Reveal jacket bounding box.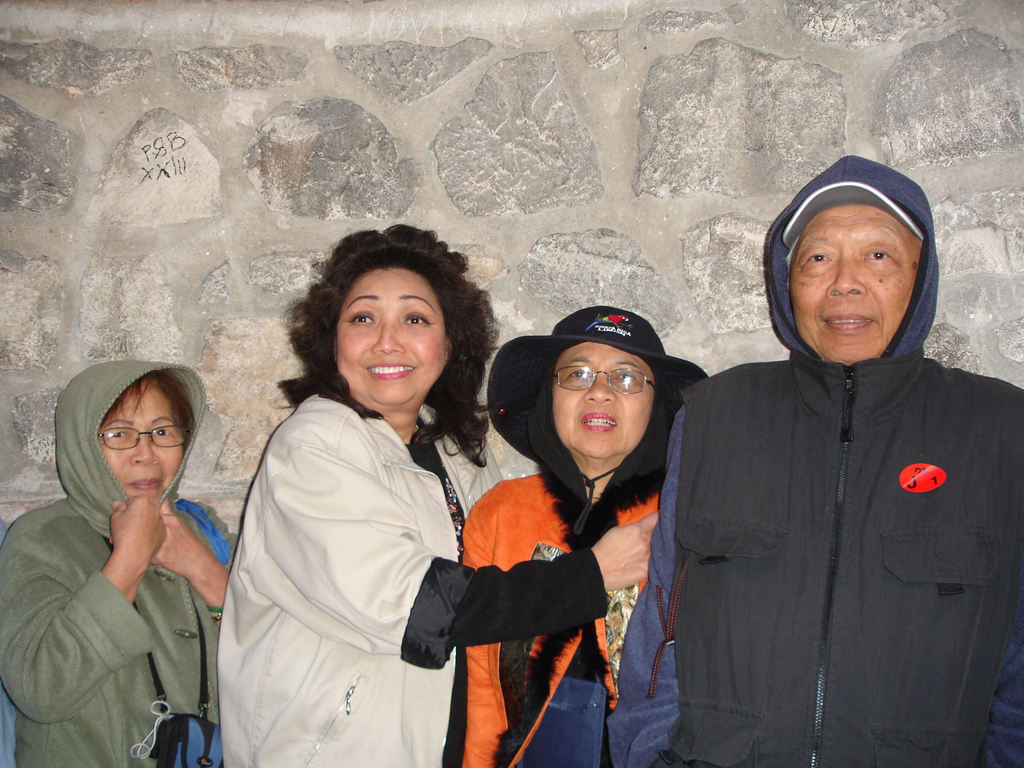
Revealed: rect(456, 344, 685, 767).
